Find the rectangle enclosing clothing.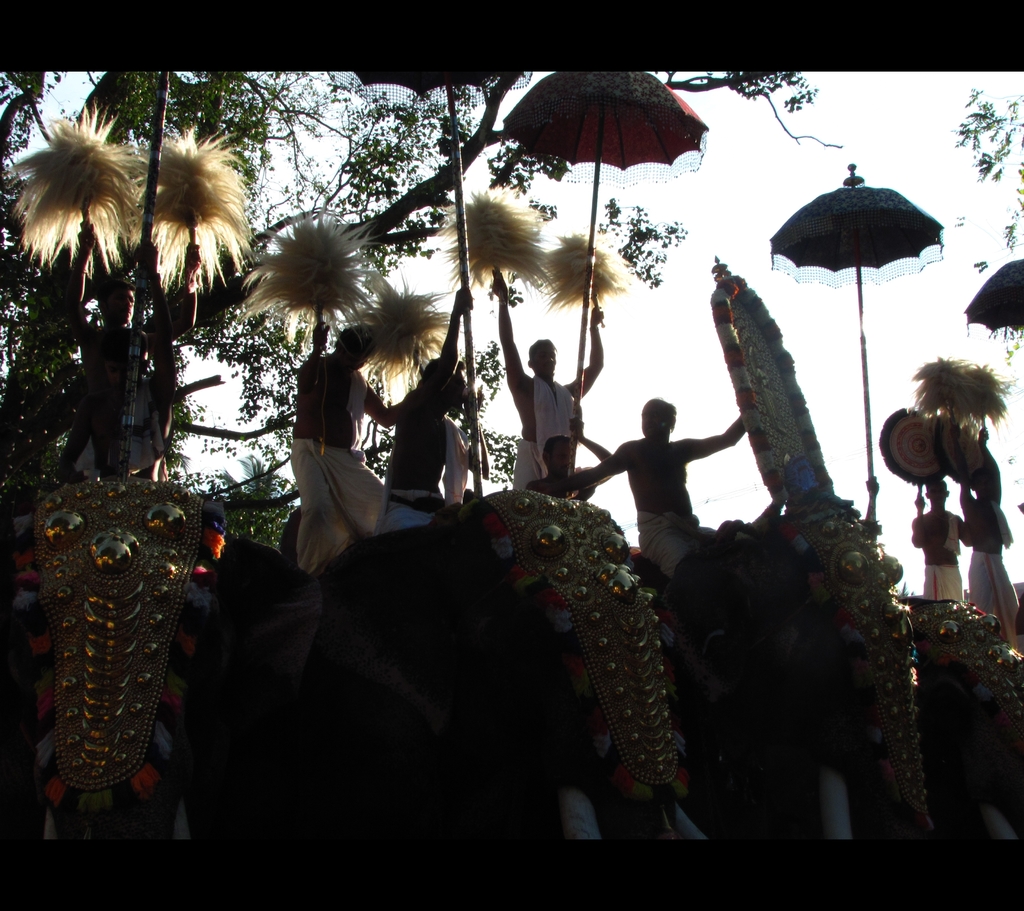
x1=970, y1=549, x2=1023, y2=660.
